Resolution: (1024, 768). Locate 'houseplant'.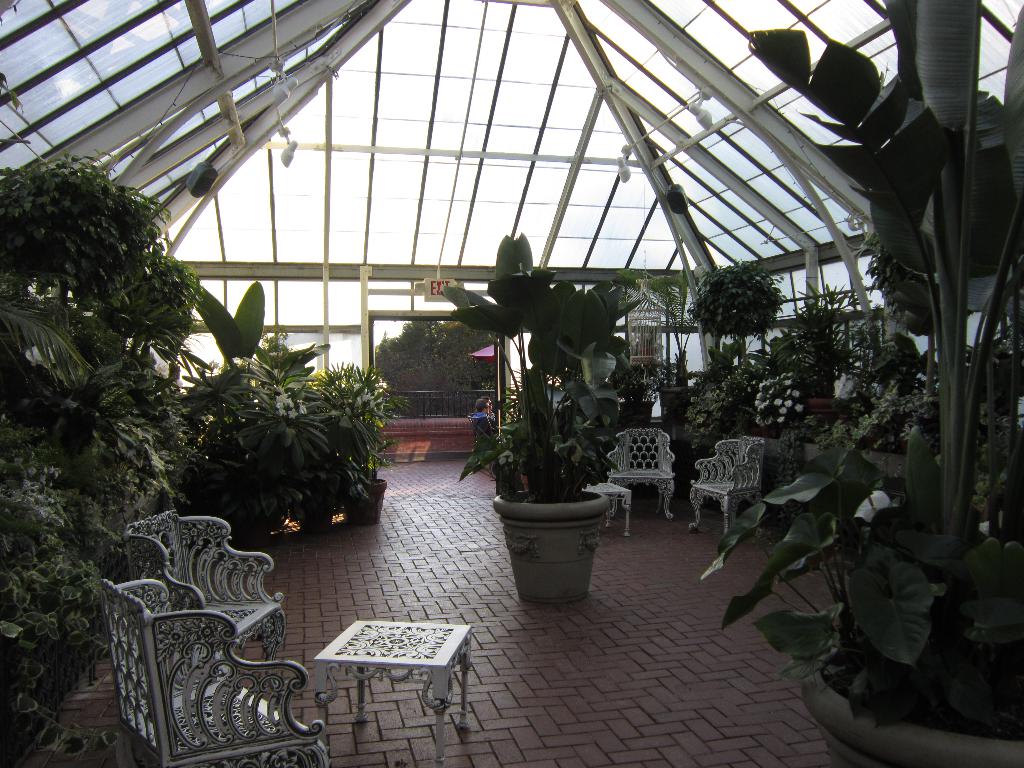
region(680, 257, 783, 413).
